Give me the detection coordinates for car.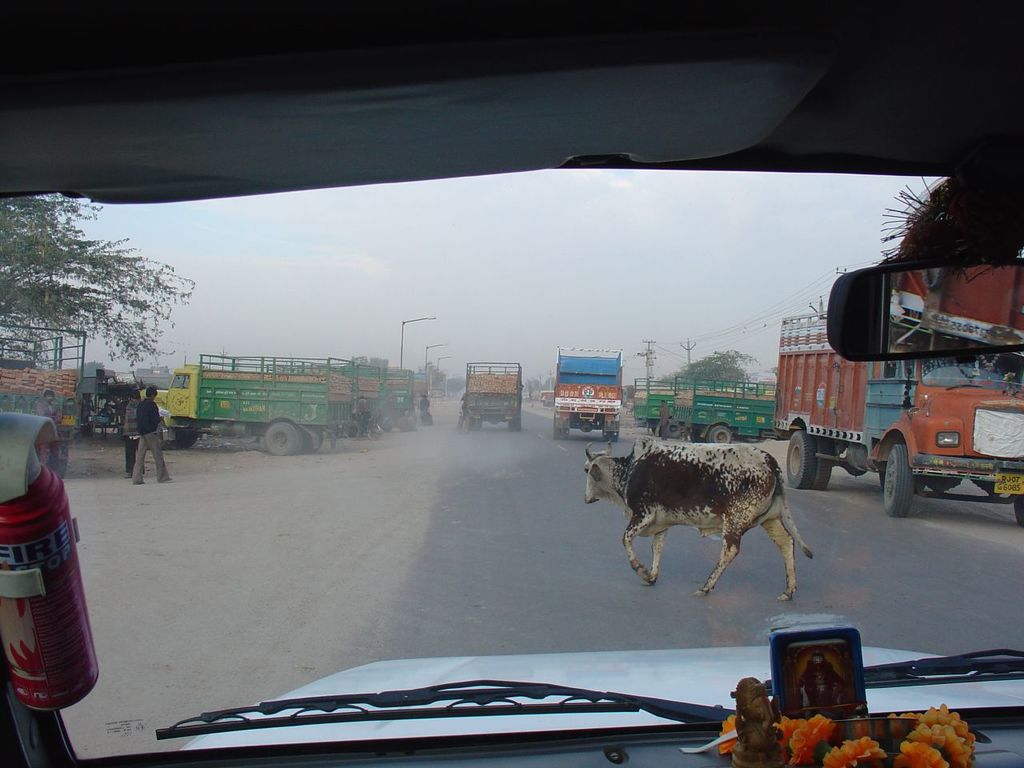
[x1=0, y1=0, x2=1023, y2=767].
